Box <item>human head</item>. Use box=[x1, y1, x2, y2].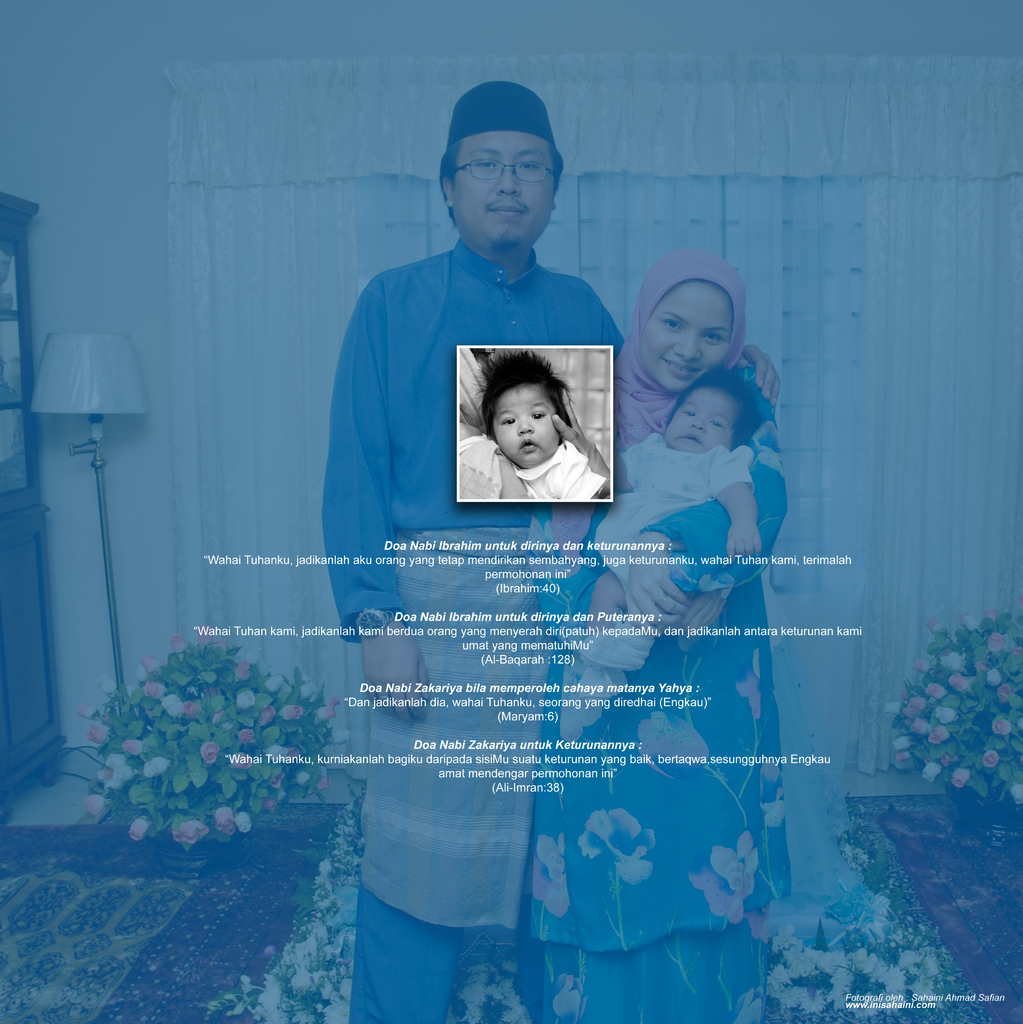
box=[661, 357, 761, 455].
